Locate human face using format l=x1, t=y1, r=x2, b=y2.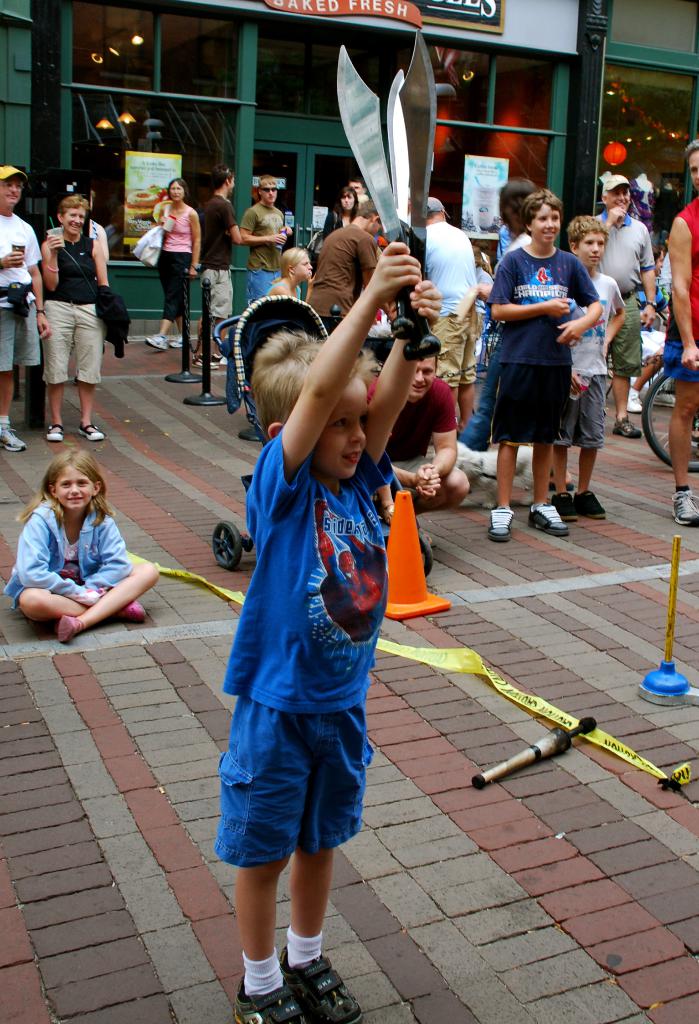
l=569, t=232, r=604, b=273.
